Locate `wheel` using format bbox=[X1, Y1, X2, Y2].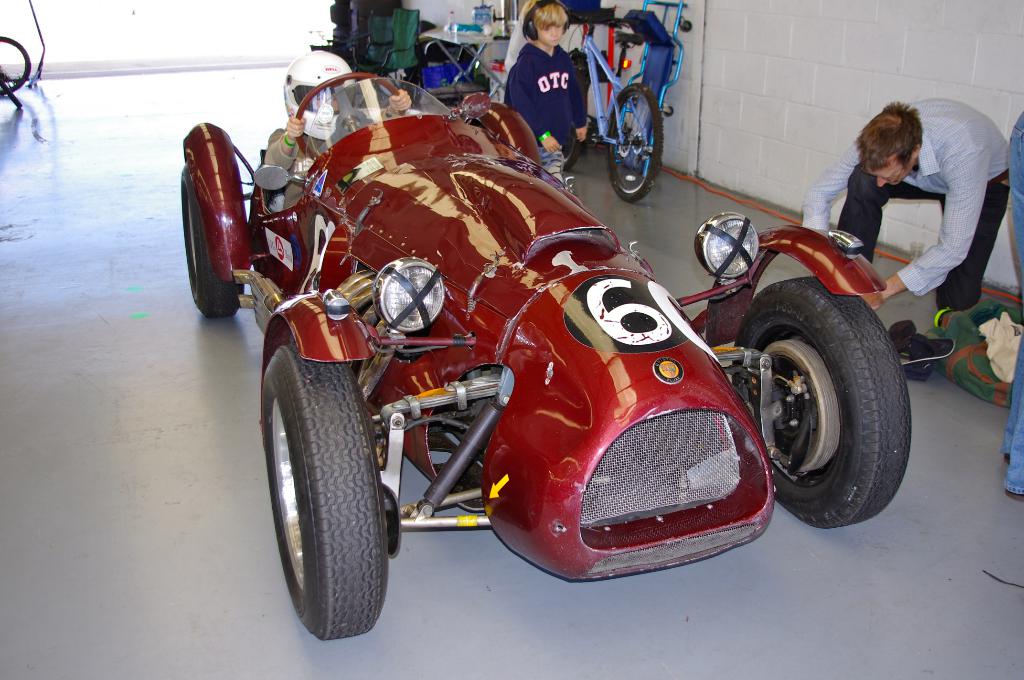
bbox=[179, 163, 244, 319].
